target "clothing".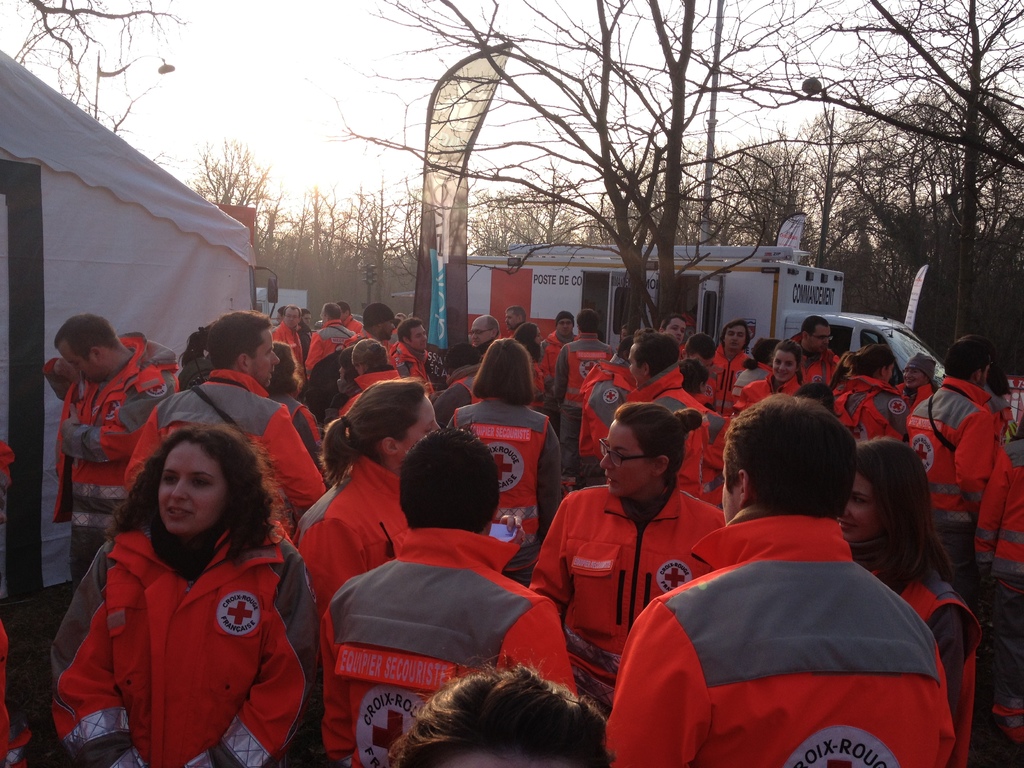
Target region: BBox(846, 543, 981, 767).
